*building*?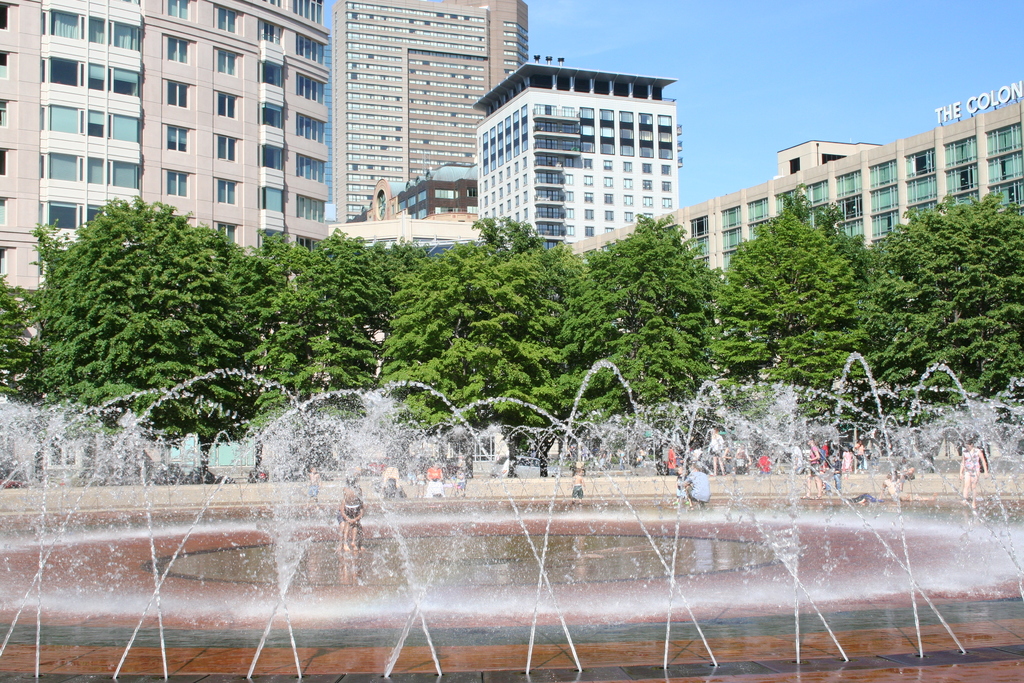
<box>0,0,330,468</box>
